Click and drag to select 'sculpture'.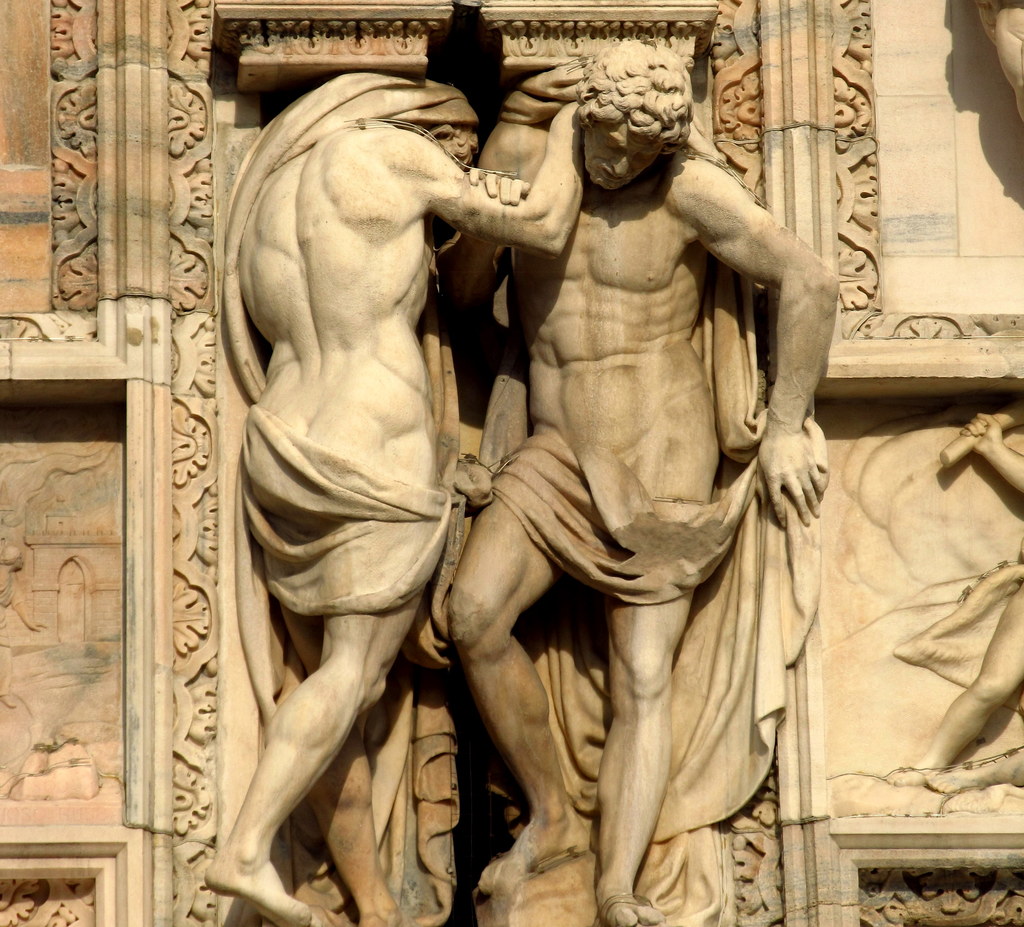
Selection: 428, 35, 844, 926.
